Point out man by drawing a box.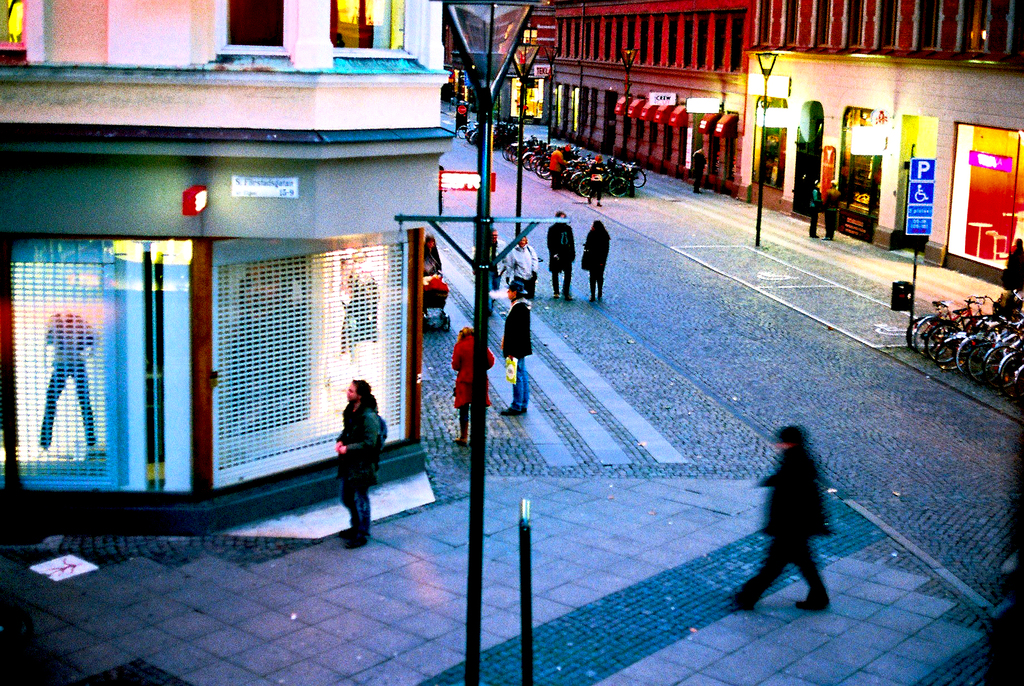
l=337, t=377, r=381, b=546.
